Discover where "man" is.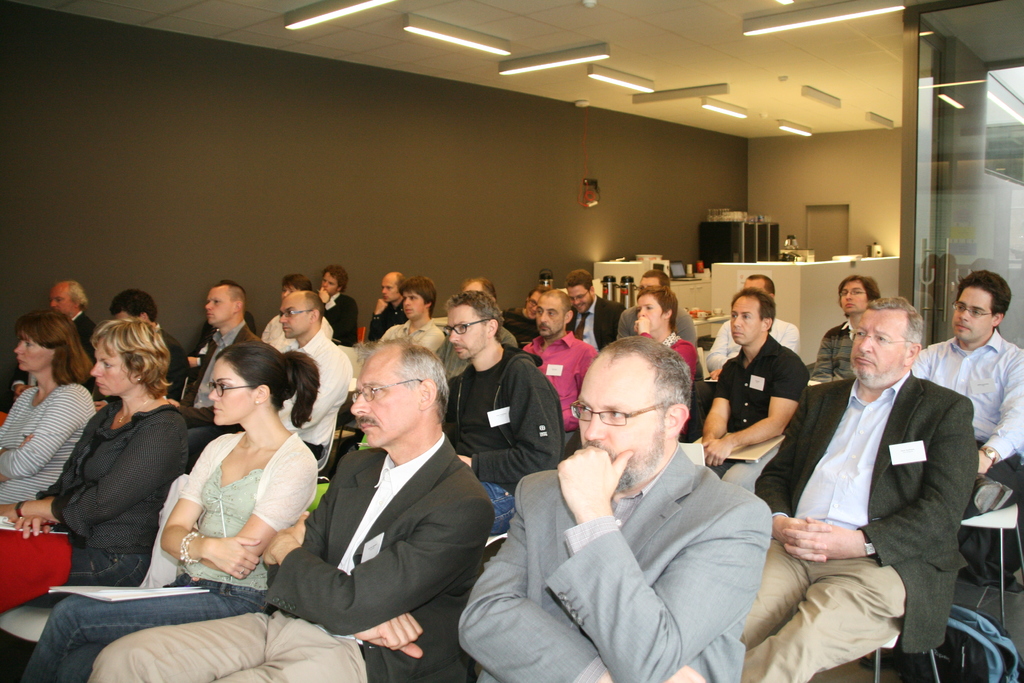
Discovered at box=[308, 265, 363, 345].
